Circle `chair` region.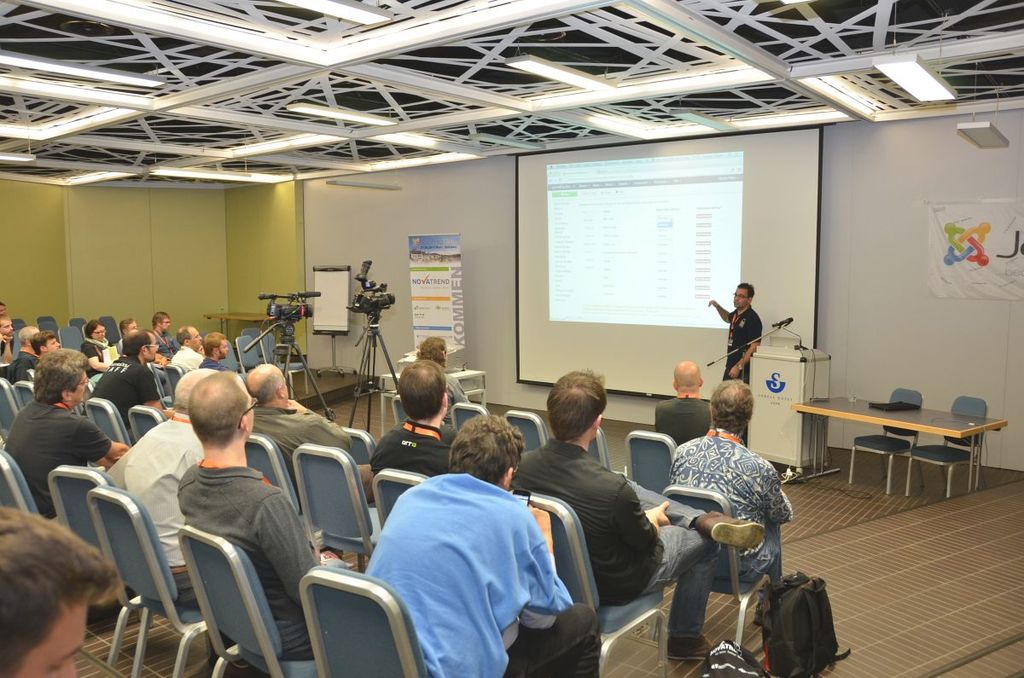
Region: locate(0, 369, 22, 433).
